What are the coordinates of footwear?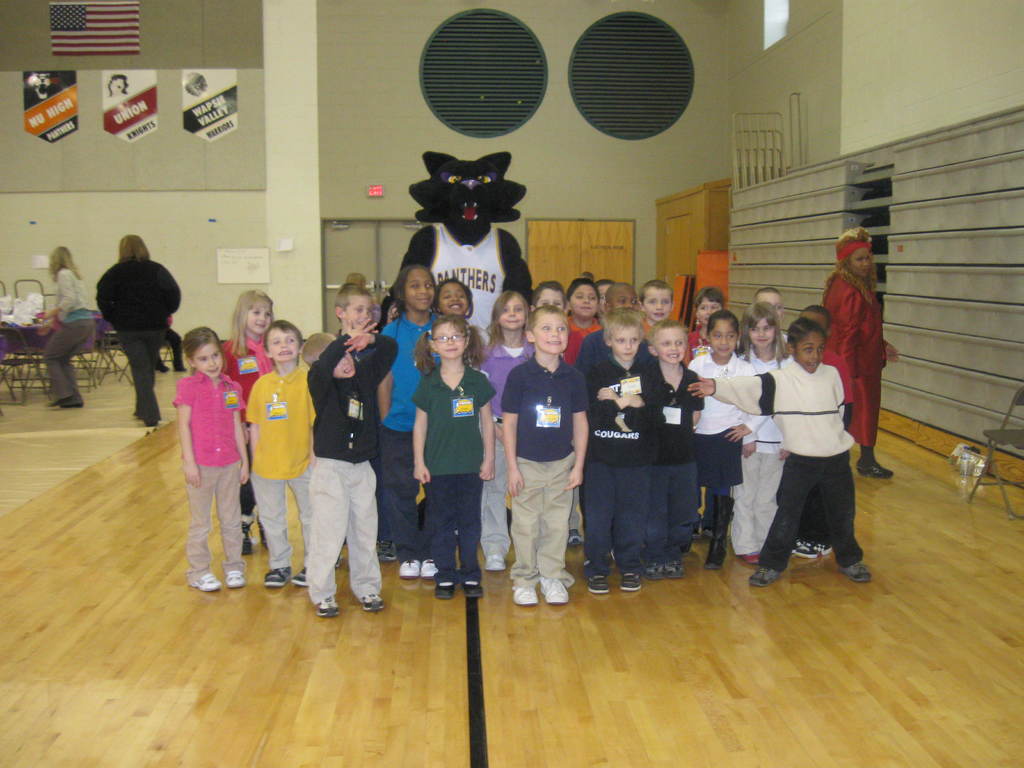
select_region(692, 516, 705, 541).
